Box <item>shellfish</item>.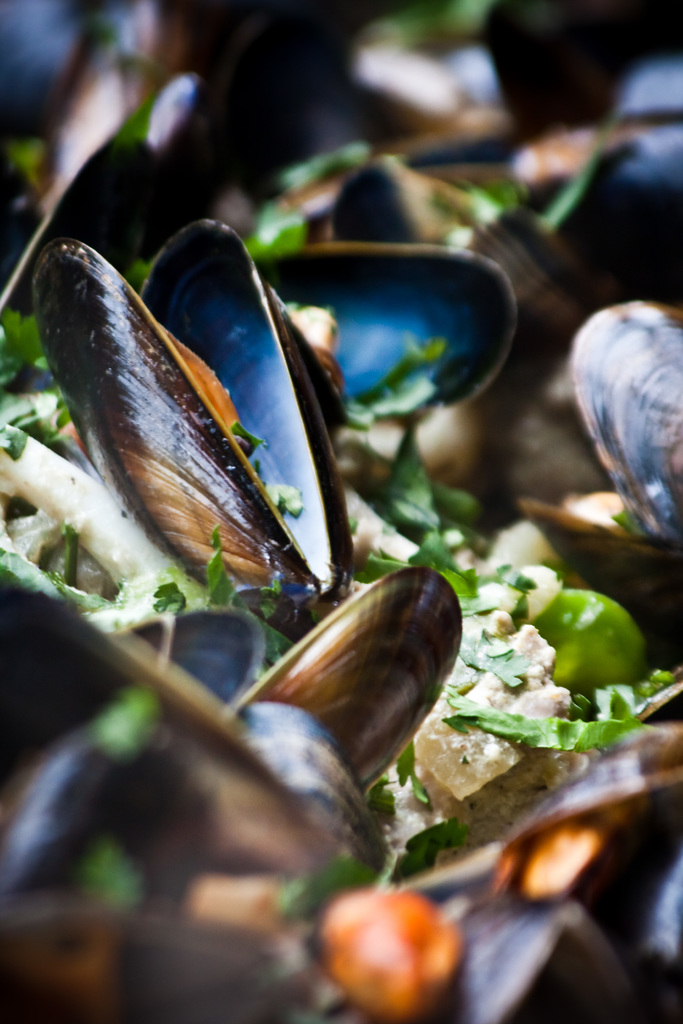
<bbox>20, 206, 362, 663</bbox>.
